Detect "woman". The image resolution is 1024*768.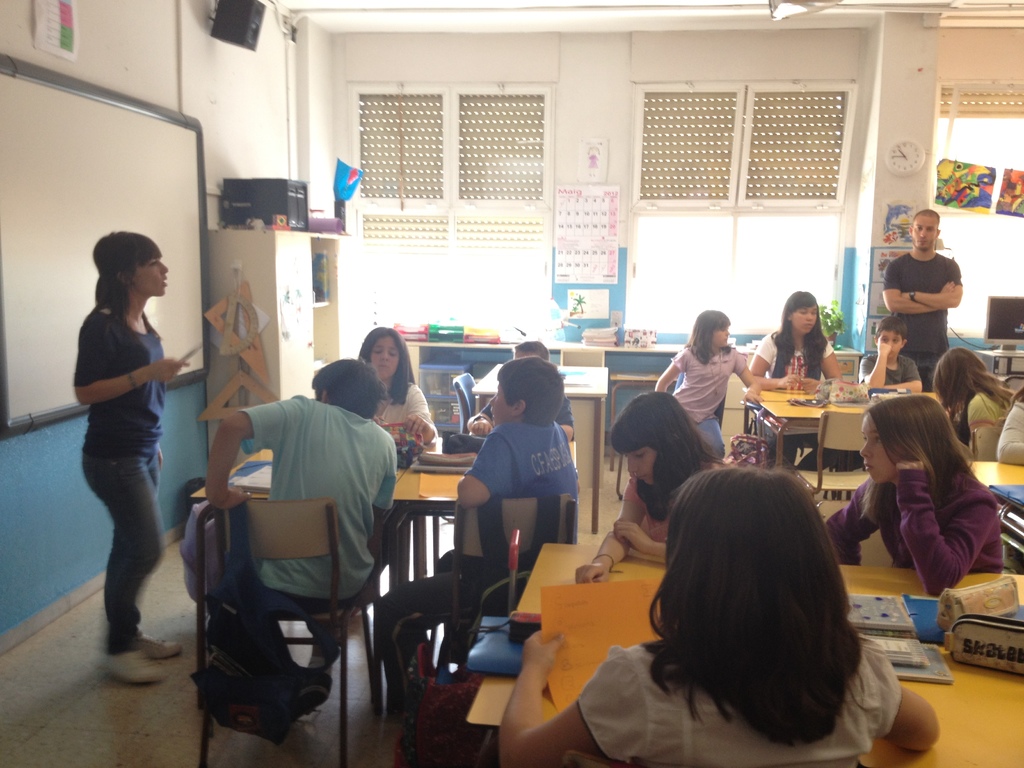
[748, 289, 843, 464].
